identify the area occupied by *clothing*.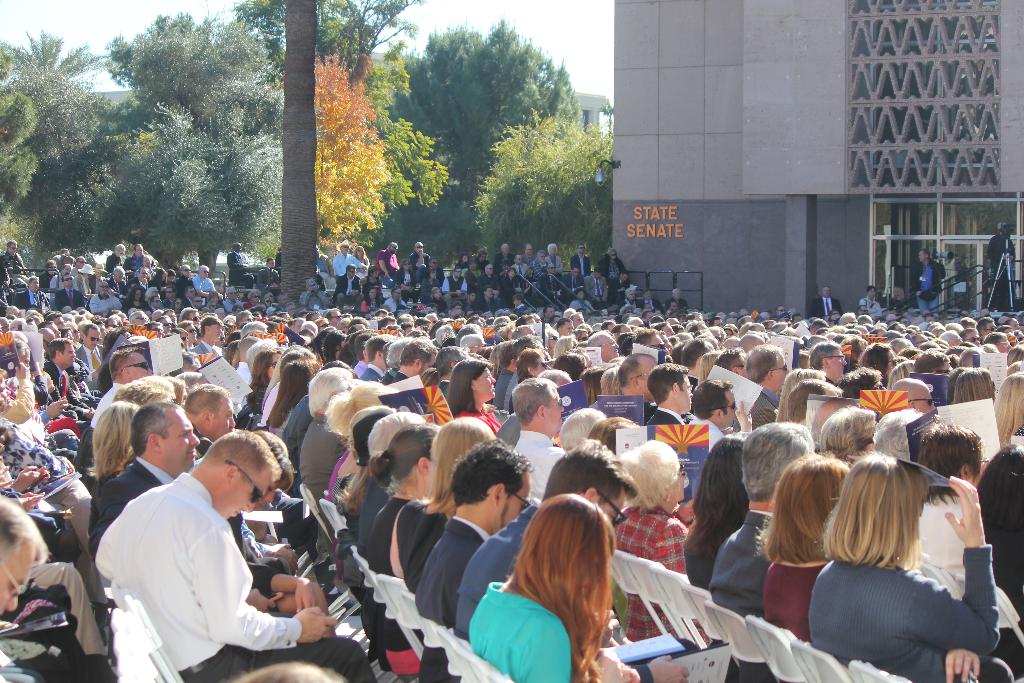
Area: crop(989, 232, 1017, 307).
